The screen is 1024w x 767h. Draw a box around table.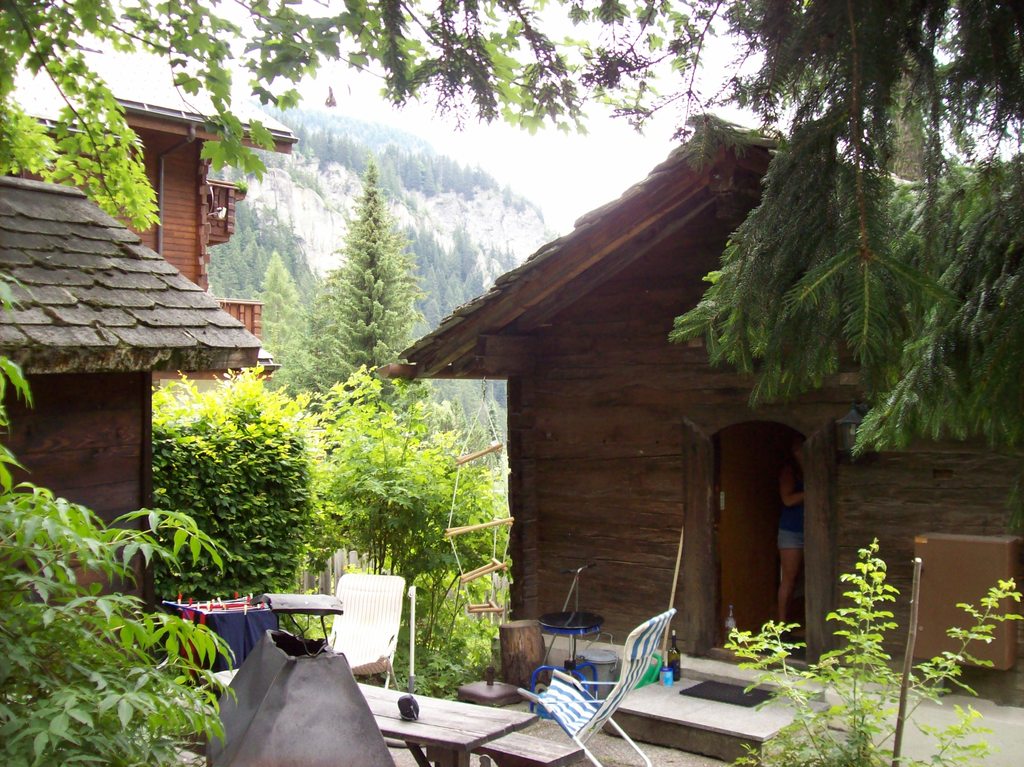
[left=531, top=609, right=609, bottom=686].
